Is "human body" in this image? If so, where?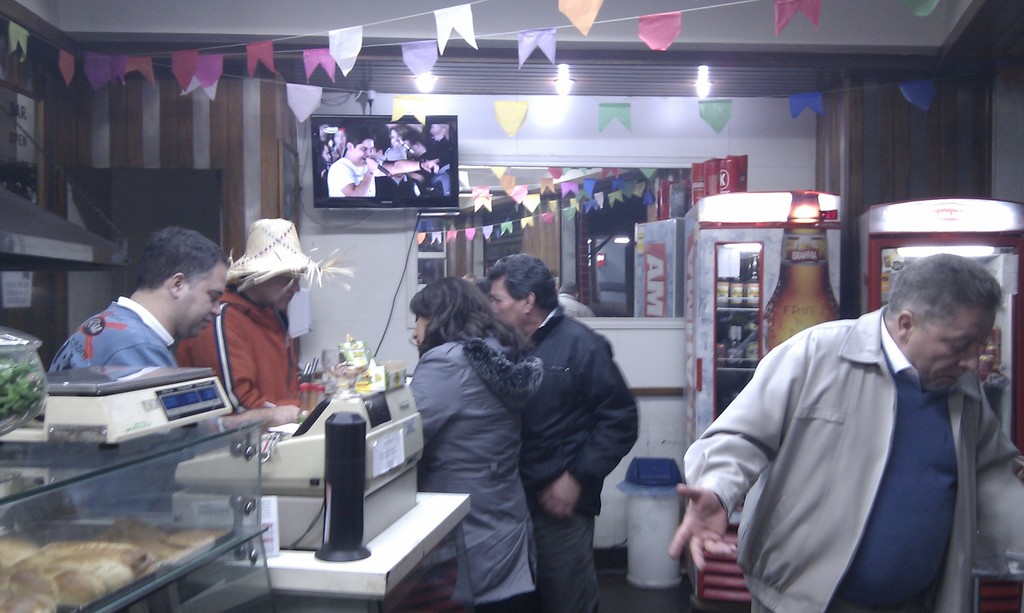
Yes, at {"left": 56, "top": 212, "right": 243, "bottom": 394}.
